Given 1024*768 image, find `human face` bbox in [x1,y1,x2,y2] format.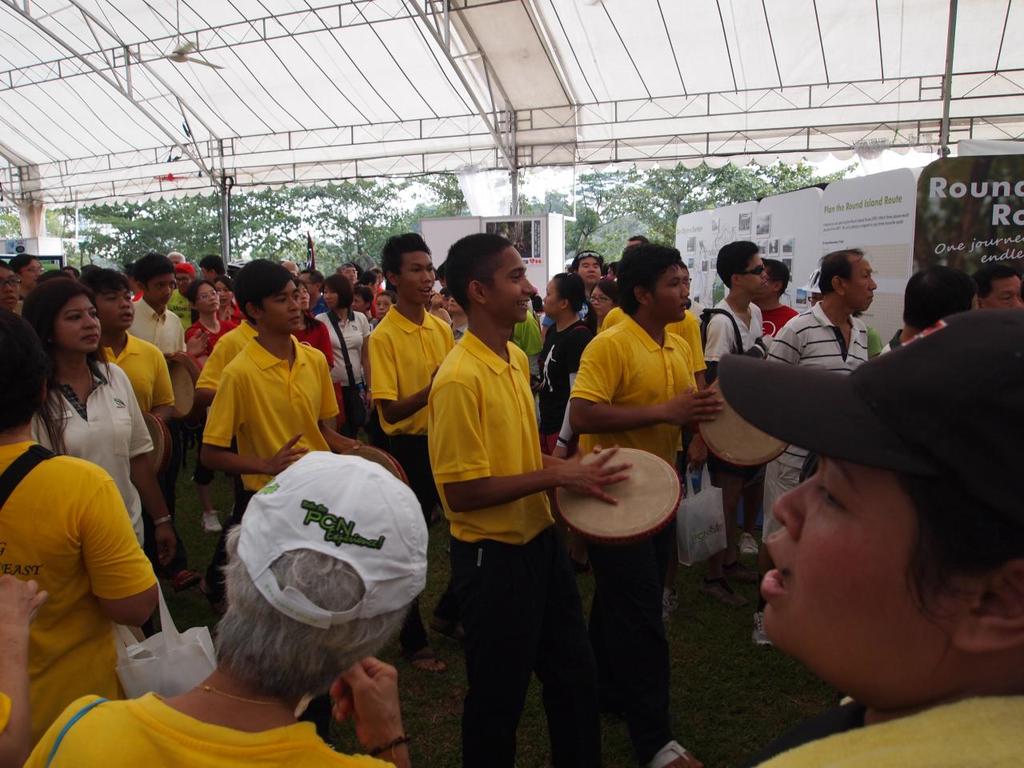
[150,277,170,314].
